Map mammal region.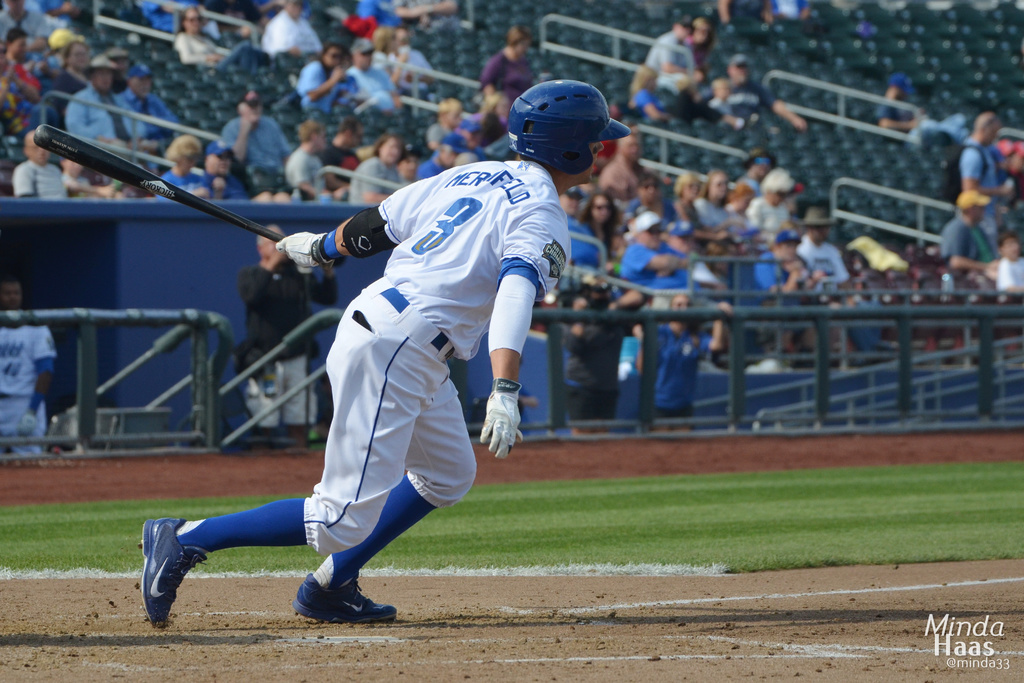
Mapped to bbox(729, 147, 776, 213).
